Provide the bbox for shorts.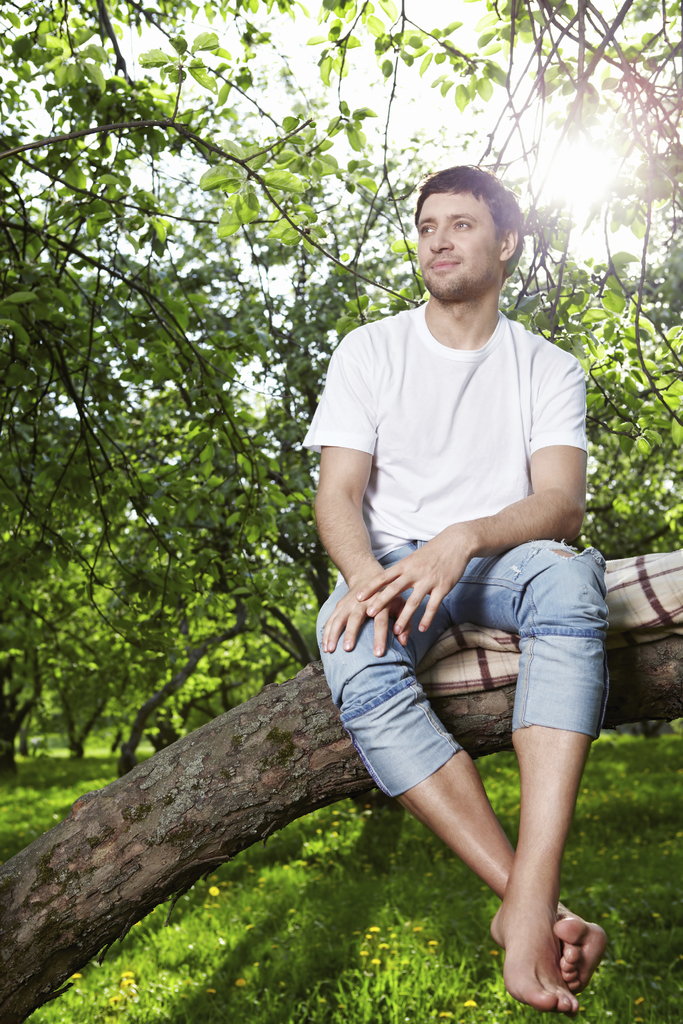
bbox=[352, 540, 623, 822].
